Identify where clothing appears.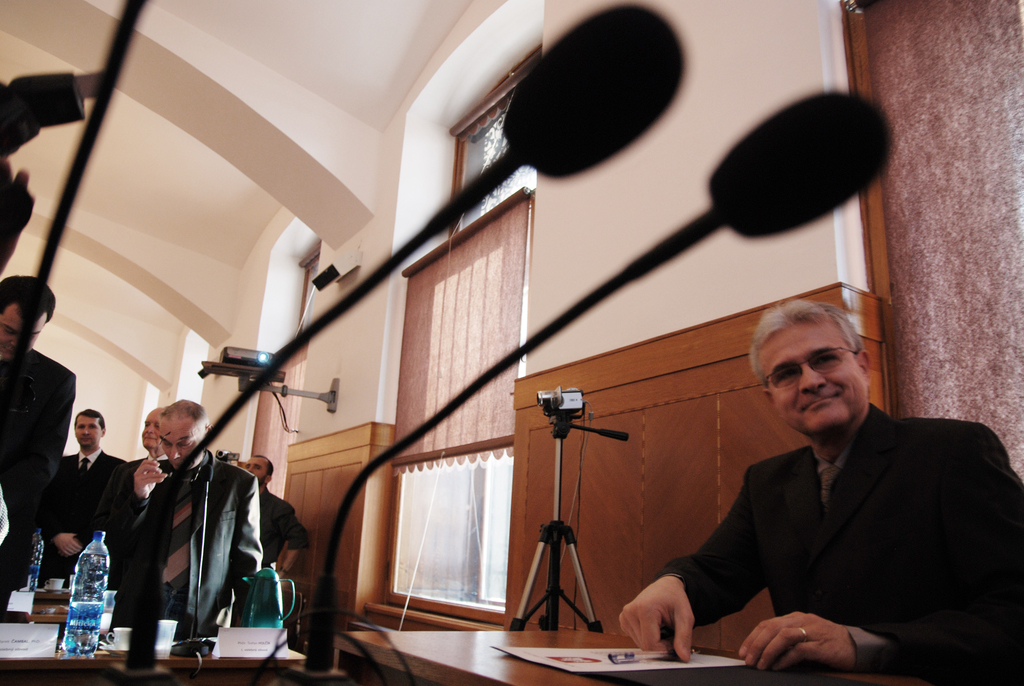
Appears at locate(0, 346, 77, 617).
